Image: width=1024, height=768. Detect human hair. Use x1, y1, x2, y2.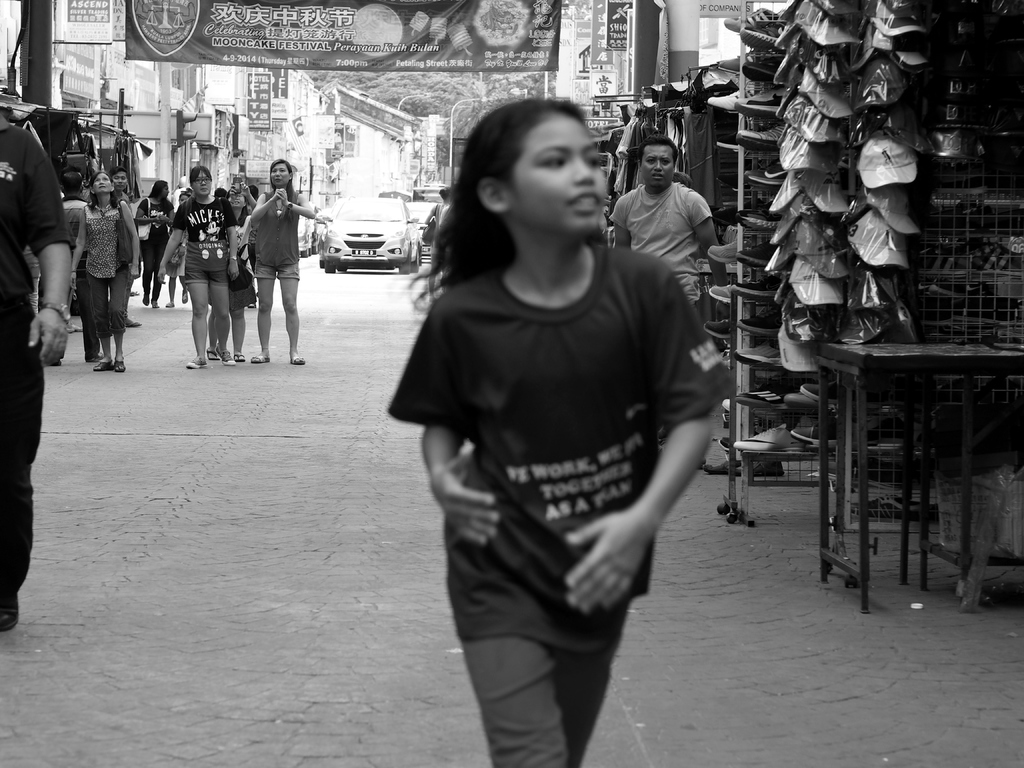
108, 166, 127, 179.
